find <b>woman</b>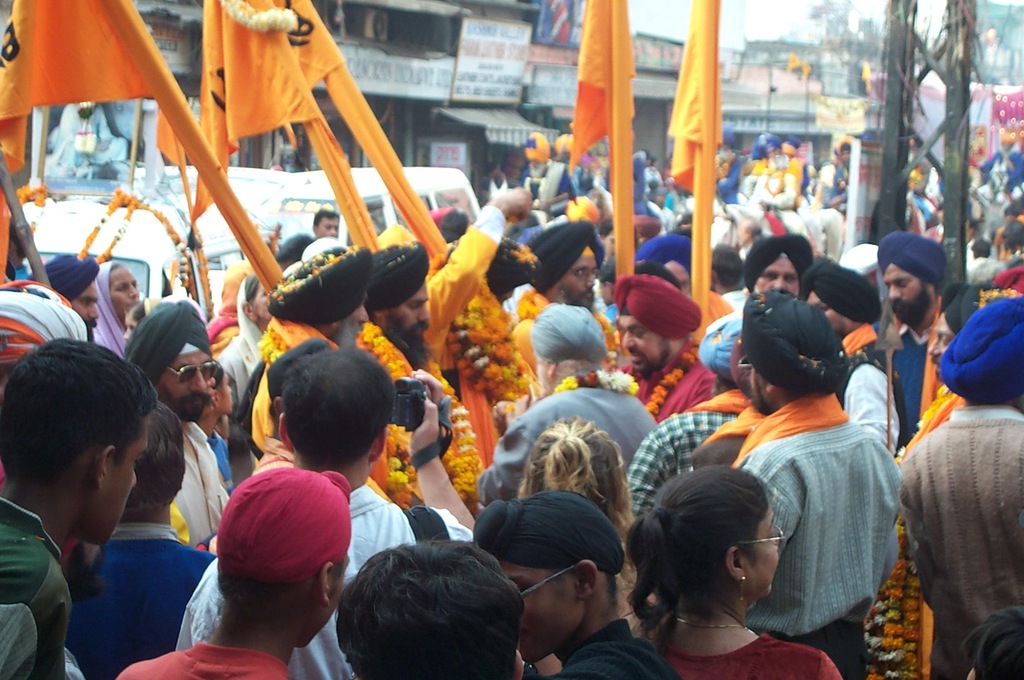
(left=90, top=256, right=140, bottom=353)
